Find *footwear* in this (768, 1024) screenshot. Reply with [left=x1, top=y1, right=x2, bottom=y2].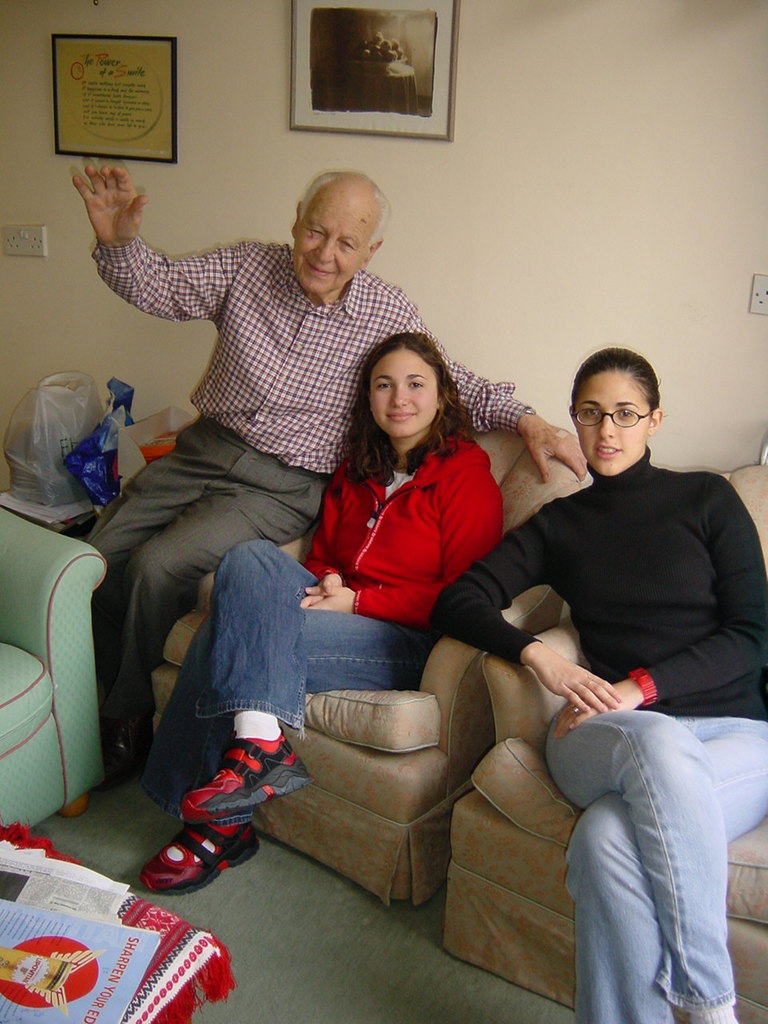
[left=133, top=818, right=269, bottom=899].
